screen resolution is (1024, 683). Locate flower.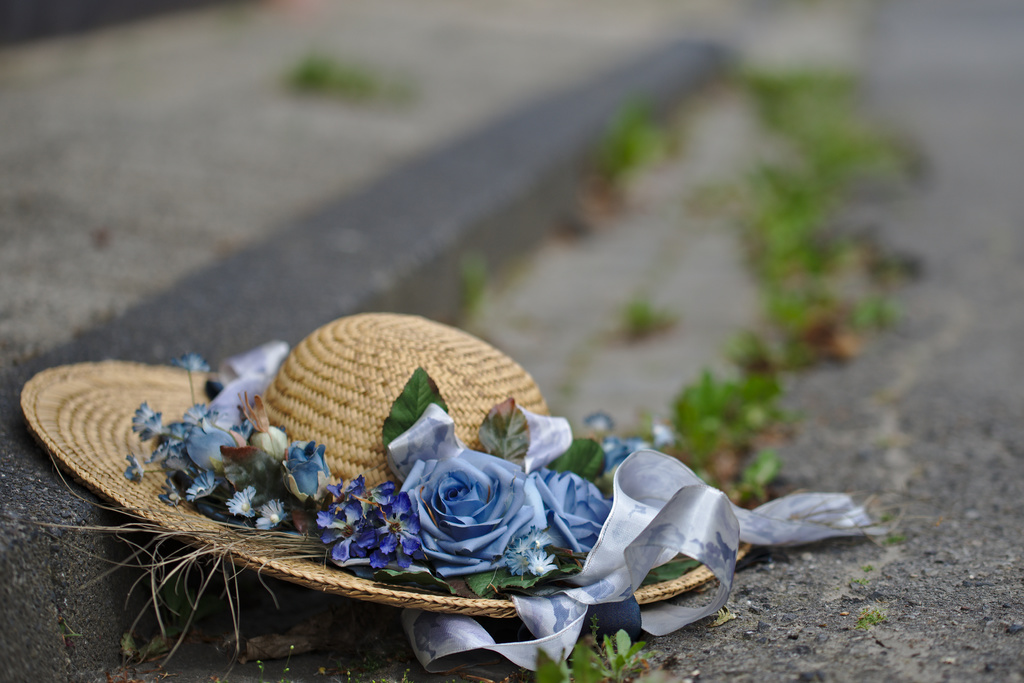
select_region(121, 453, 148, 486).
